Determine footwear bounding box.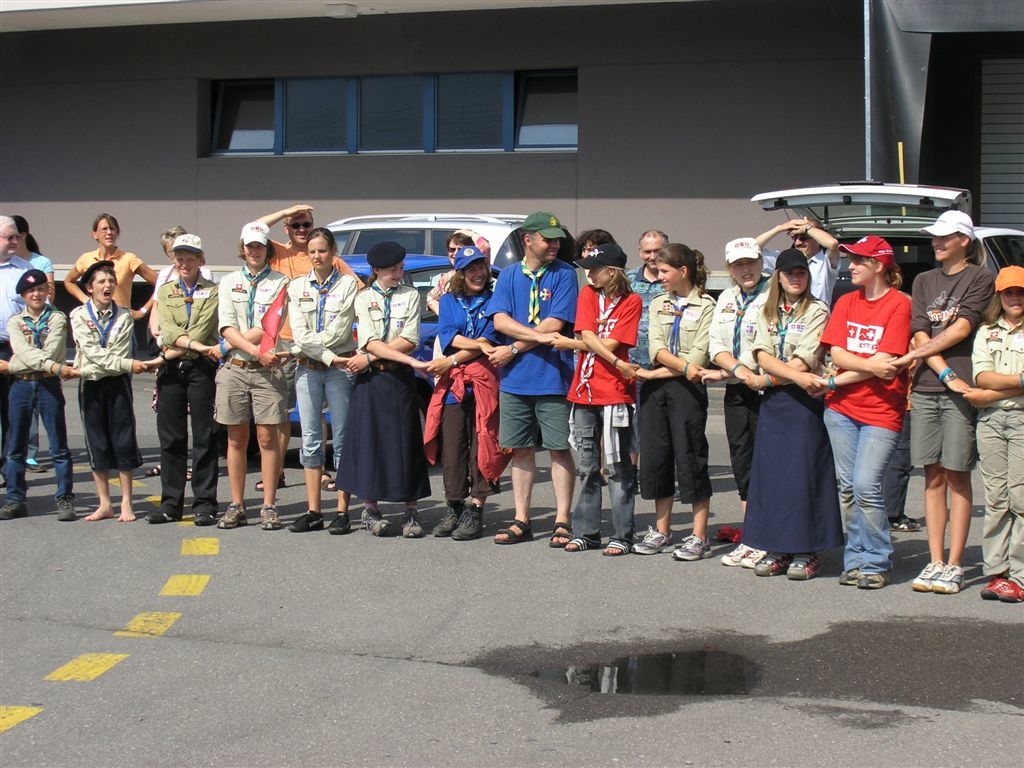
Determined: (886, 513, 920, 533).
